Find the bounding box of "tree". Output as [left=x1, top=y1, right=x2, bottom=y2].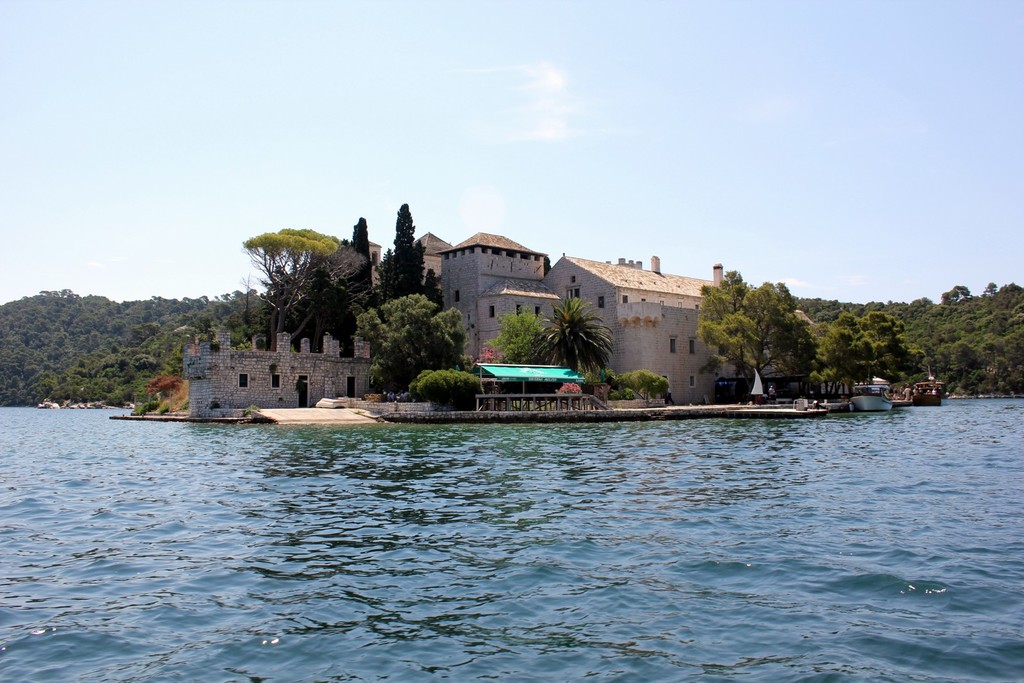
[left=349, top=211, right=375, bottom=264].
